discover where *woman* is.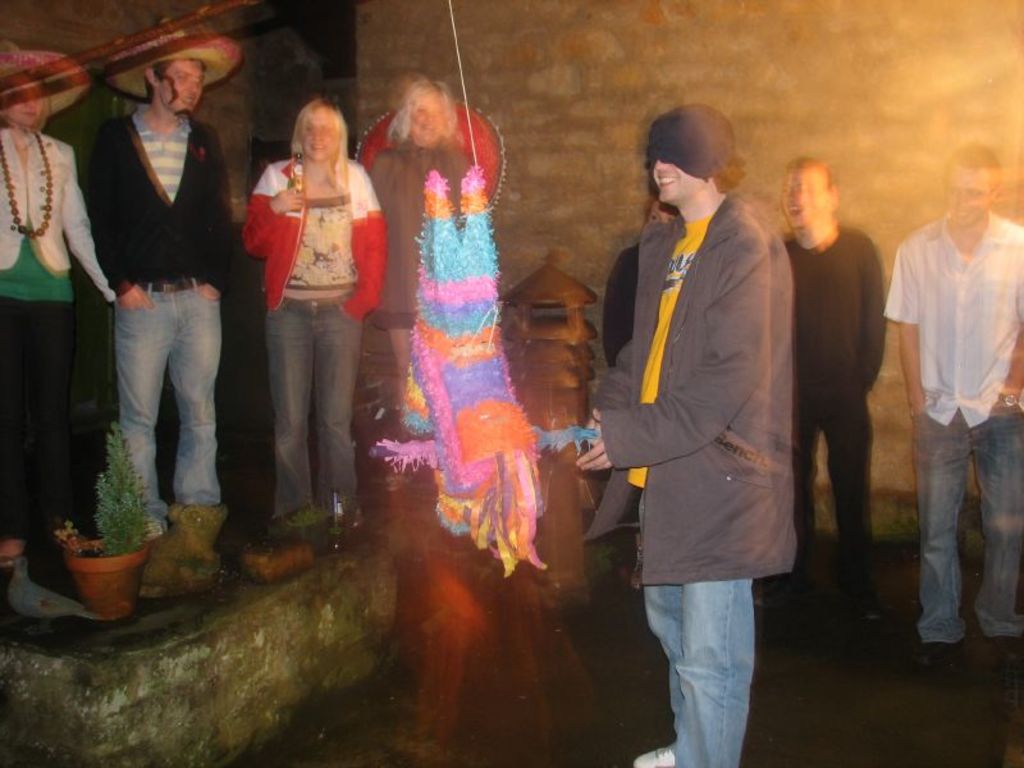
Discovered at (x1=370, y1=69, x2=485, y2=477).
